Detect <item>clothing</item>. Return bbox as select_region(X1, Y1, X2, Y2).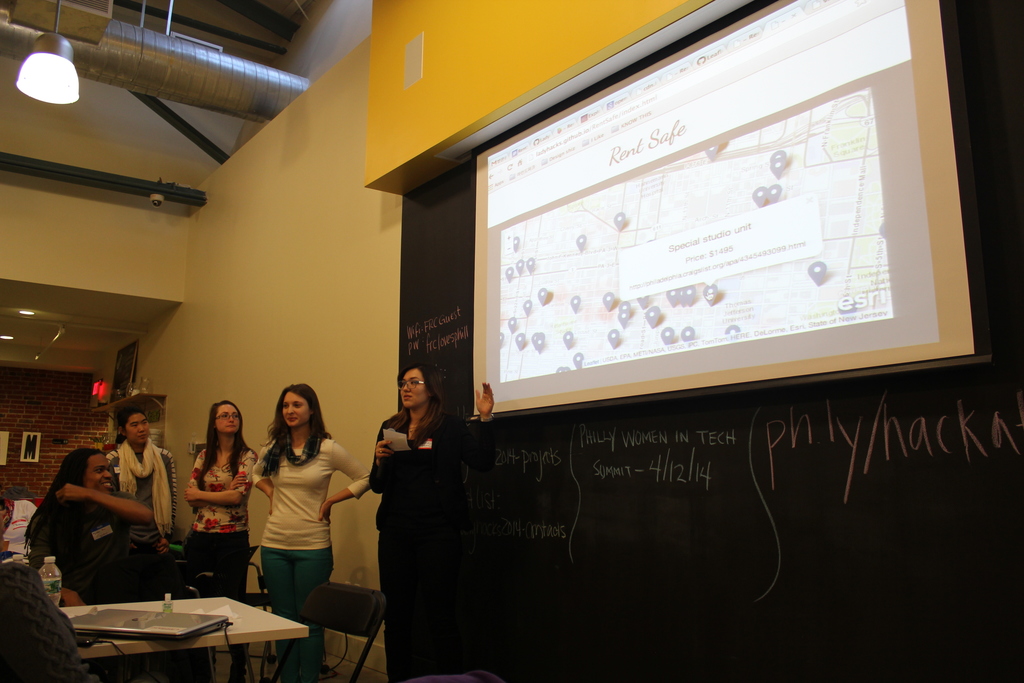
select_region(360, 413, 495, 682).
